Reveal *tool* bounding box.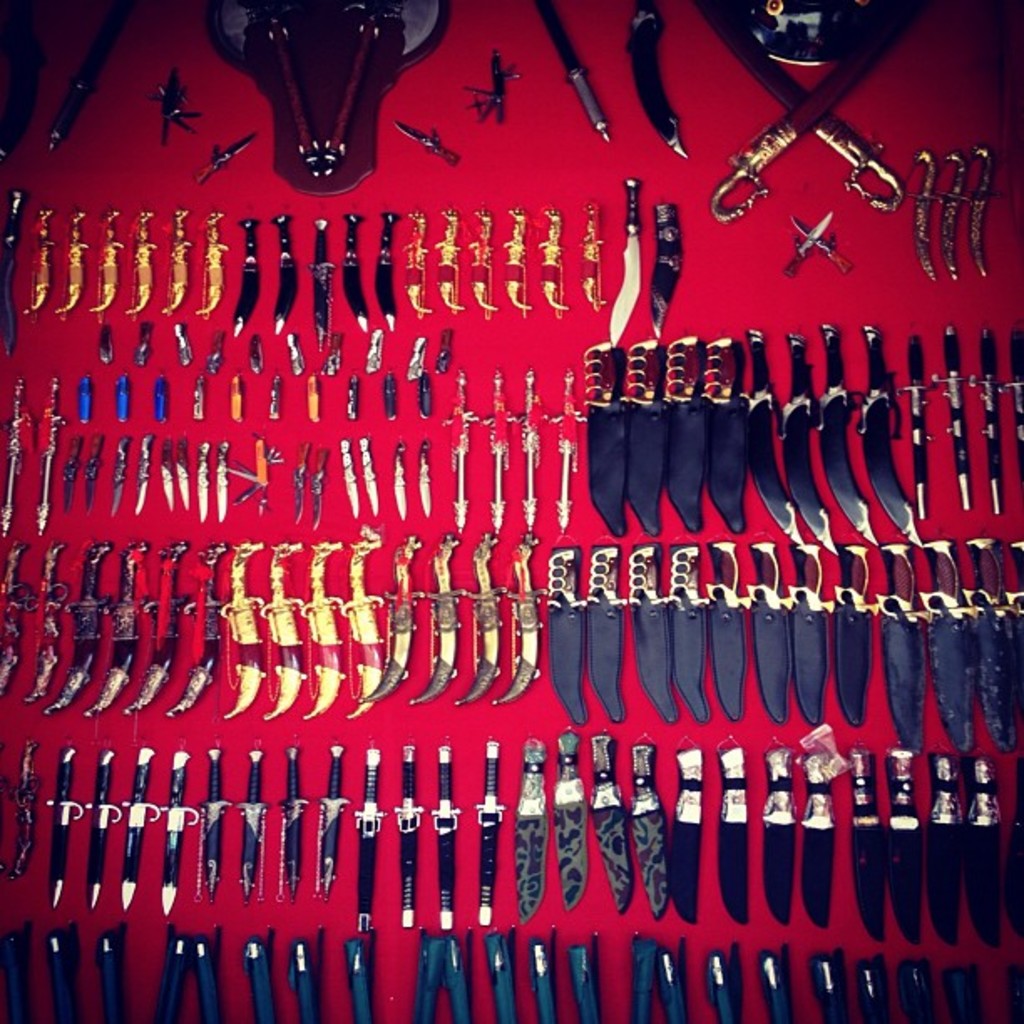
Revealed: (234, 745, 269, 902).
